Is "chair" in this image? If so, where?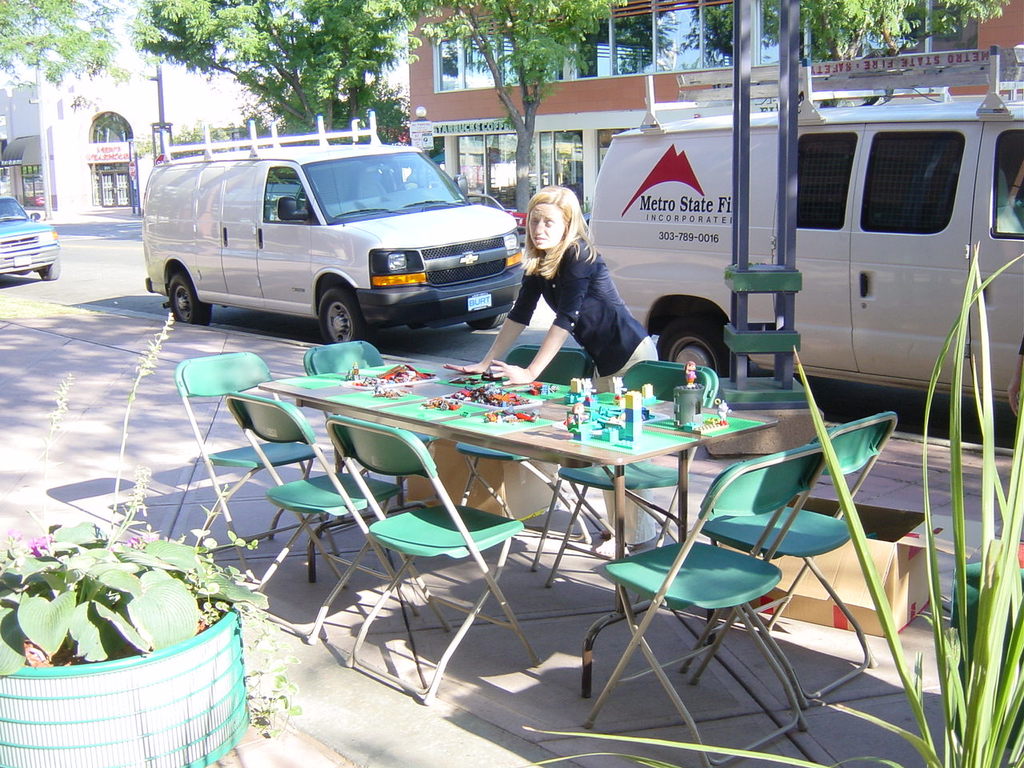
Yes, at box(302, 336, 438, 566).
